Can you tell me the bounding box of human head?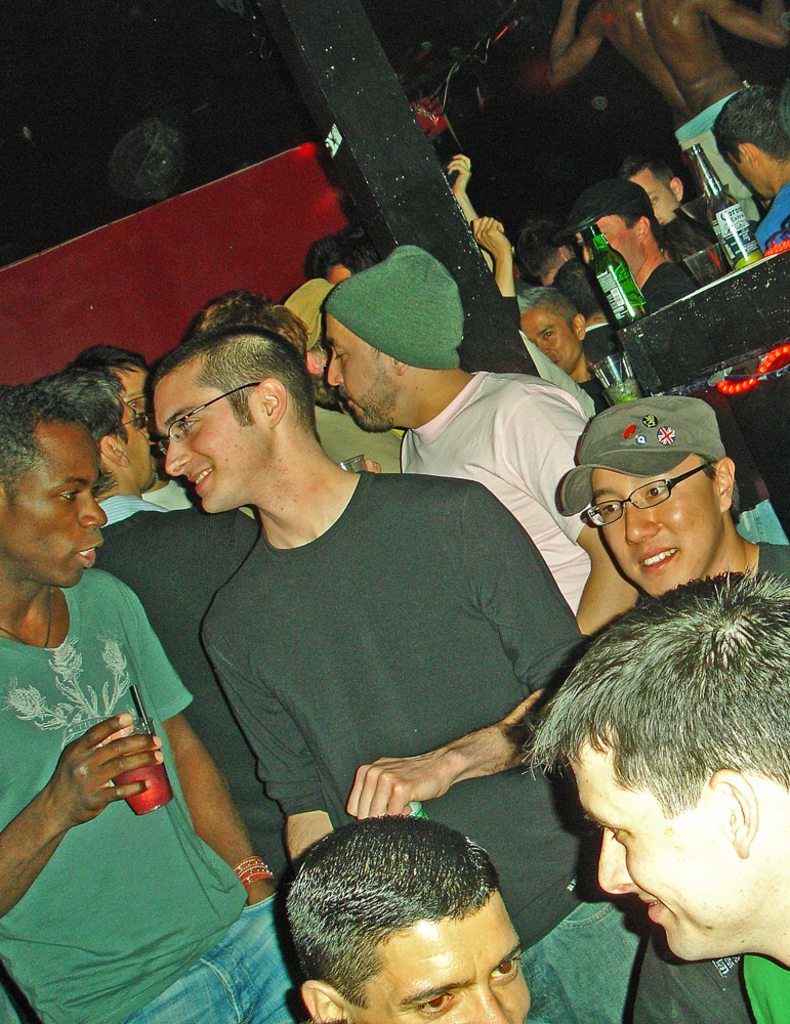
x1=705, y1=86, x2=789, y2=198.
